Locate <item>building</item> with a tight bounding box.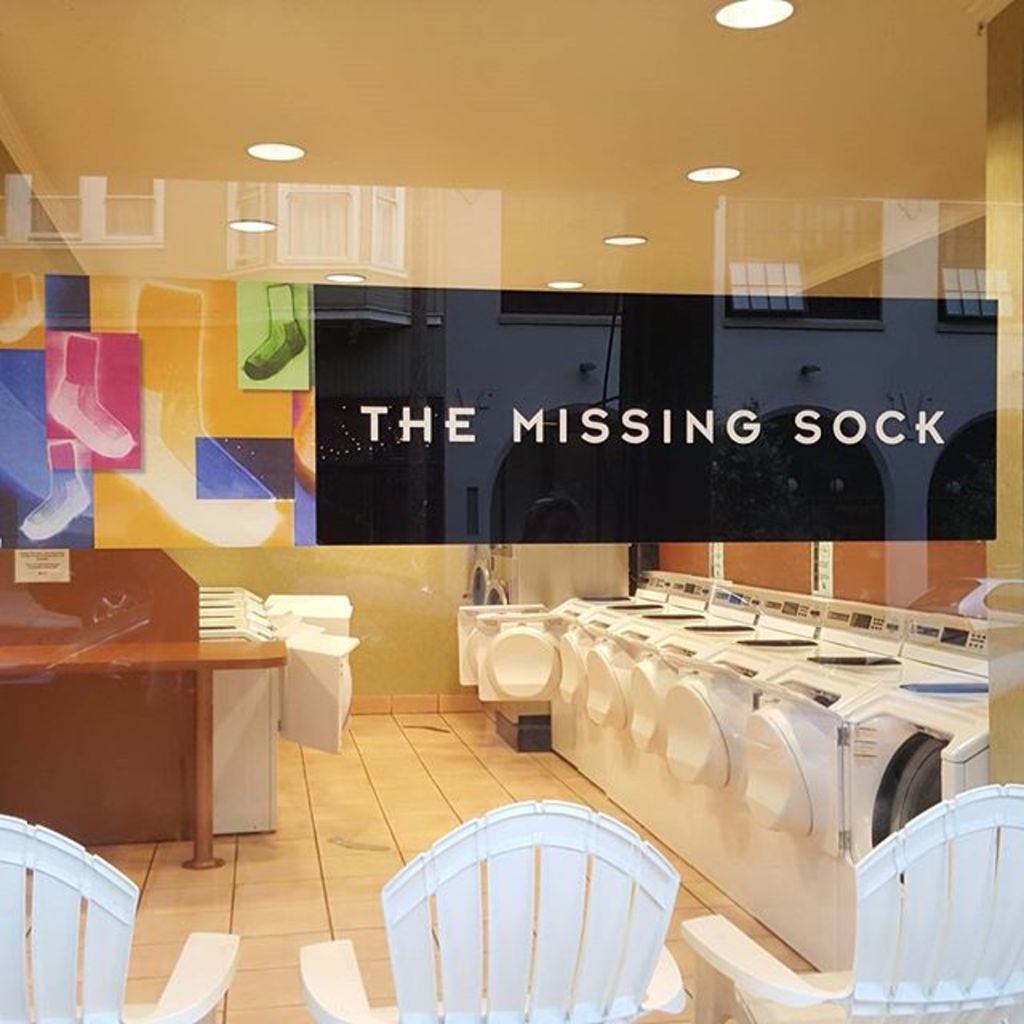
bbox=[0, 0, 1022, 1022].
